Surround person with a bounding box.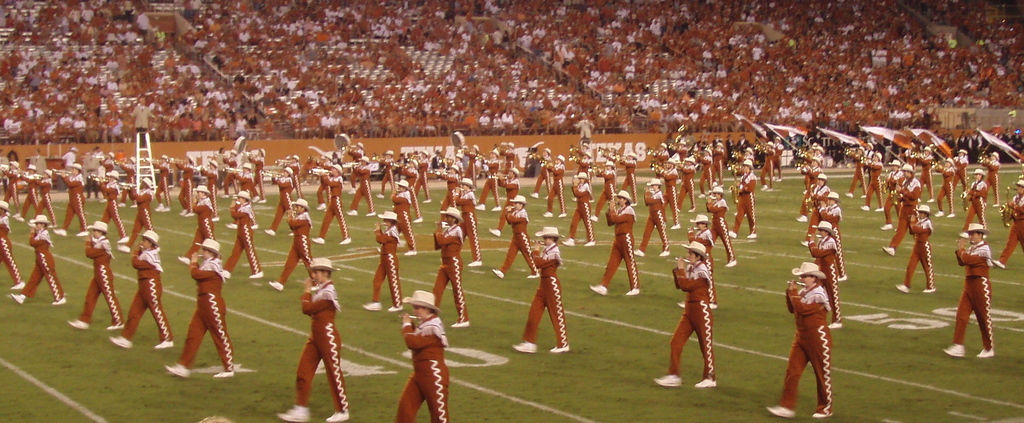
x1=70 y1=218 x2=125 y2=331.
